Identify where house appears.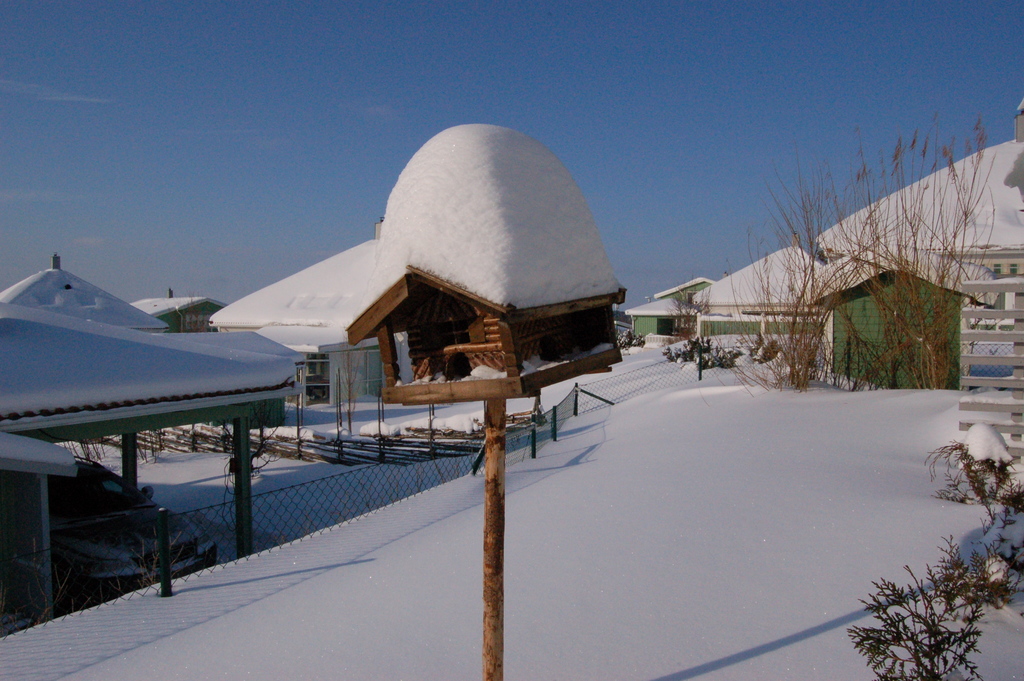
Appears at (200, 230, 439, 406).
